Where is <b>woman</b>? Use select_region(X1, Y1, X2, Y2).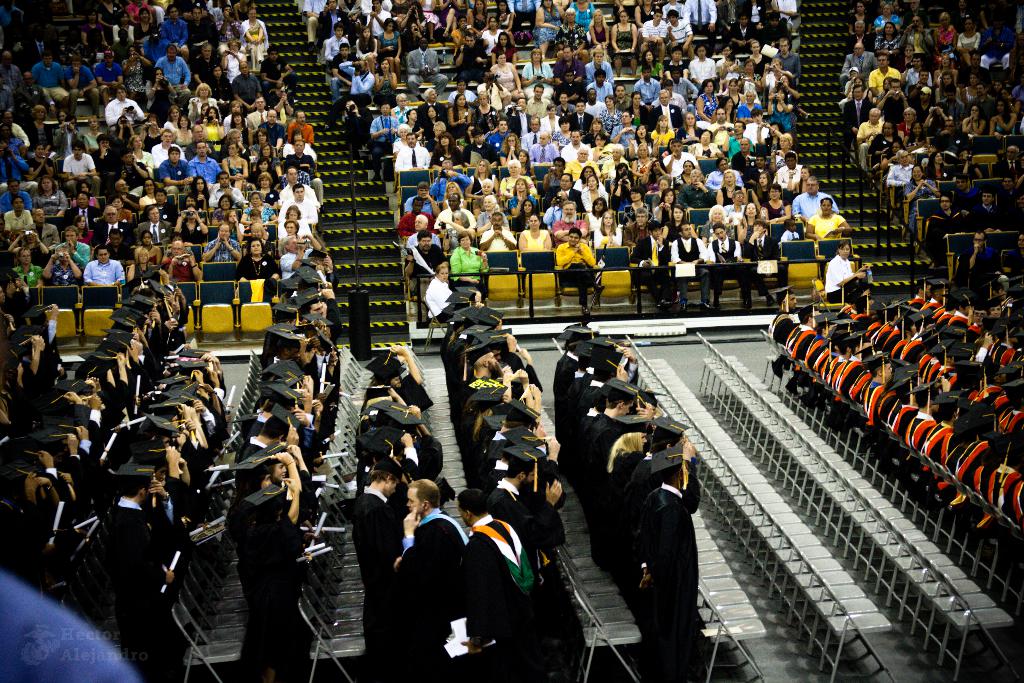
select_region(515, 210, 553, 255).
